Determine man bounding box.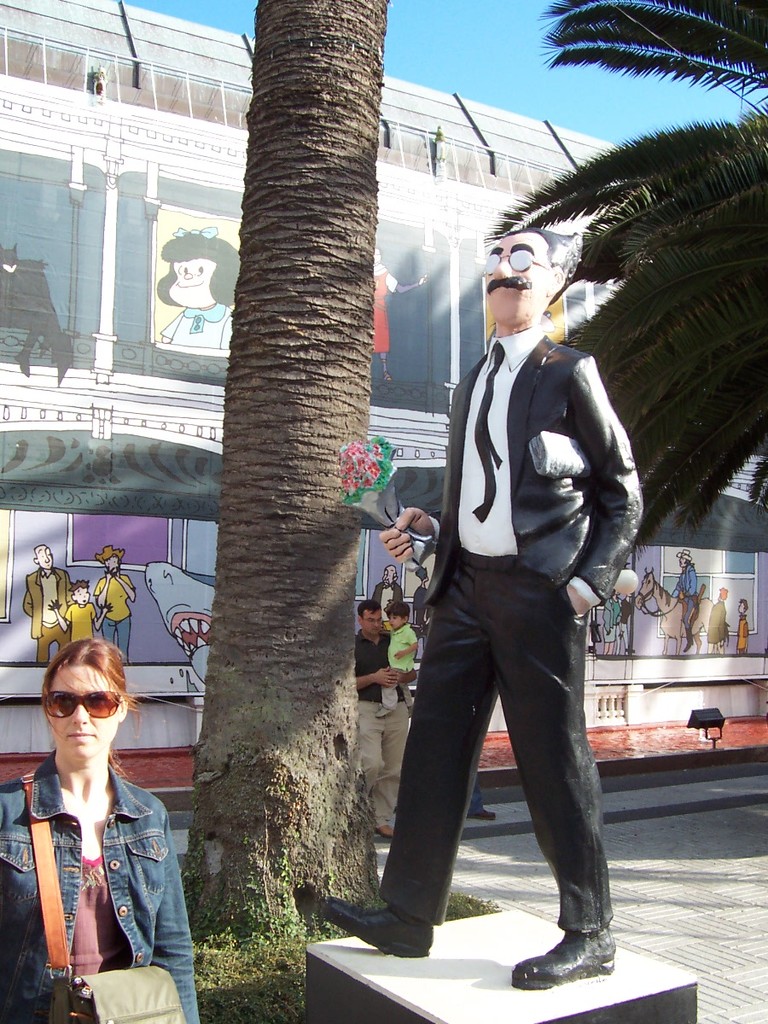
Determined: Rect(360, 202, 661, 965).
